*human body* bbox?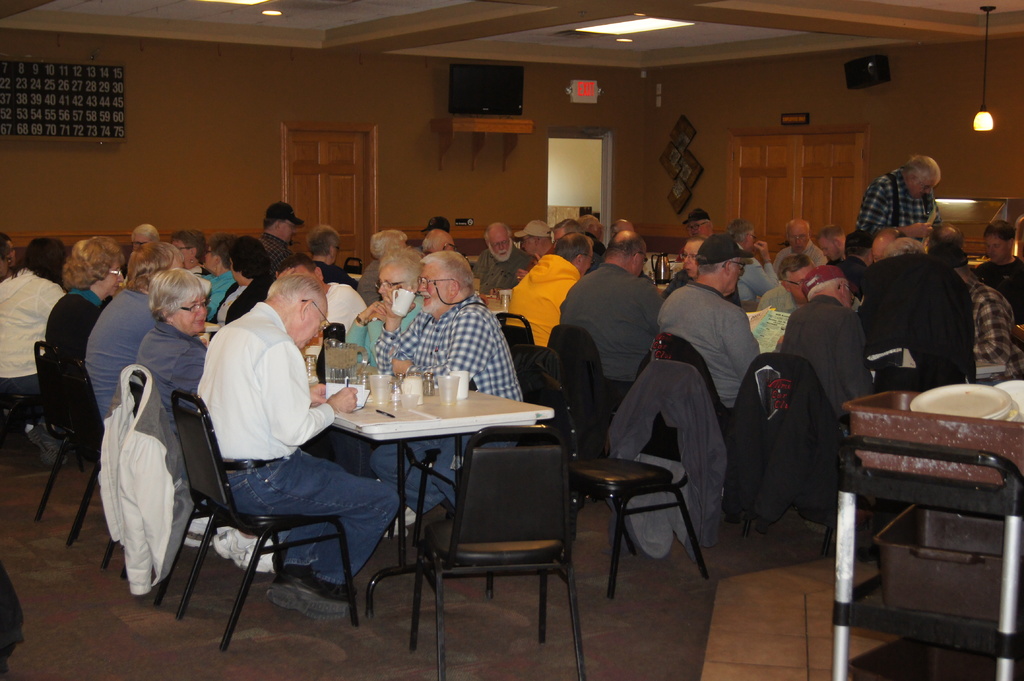
bbox=(687, 209, 723, 243)
